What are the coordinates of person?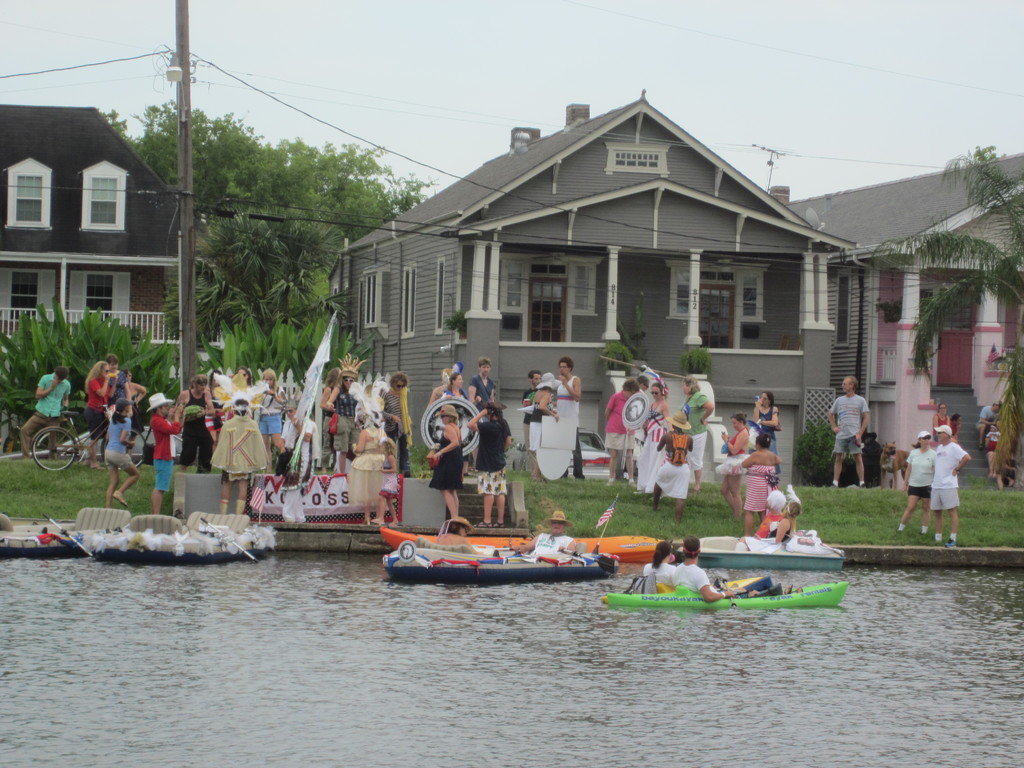
(672, 533, 804, 604).
